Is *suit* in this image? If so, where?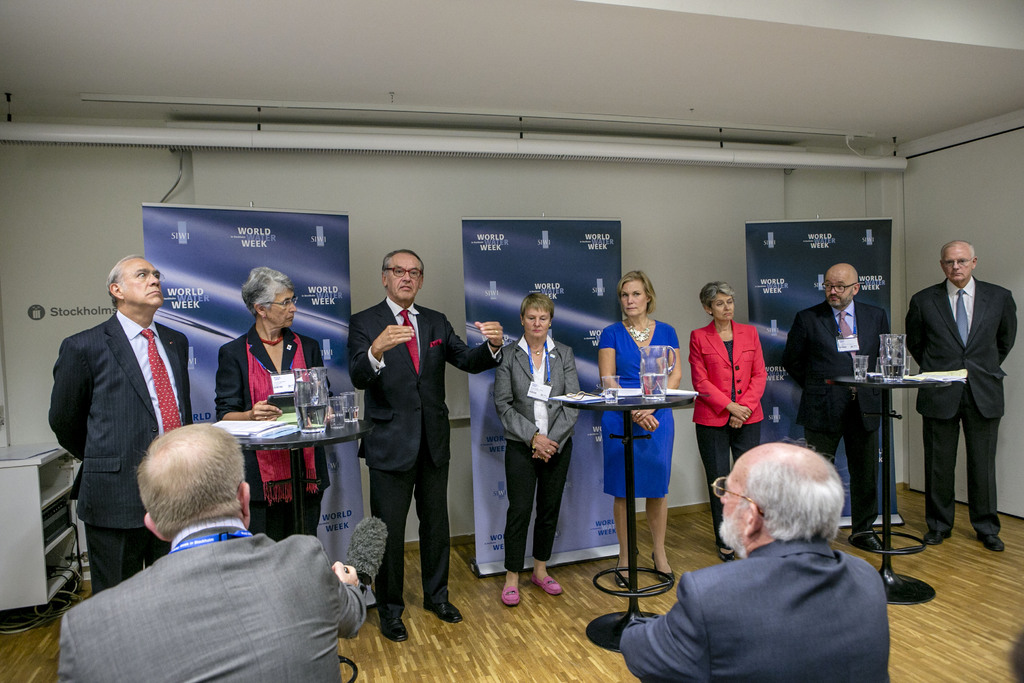
Yes, at x1=616 y1=536 x2=888 y2=682.
